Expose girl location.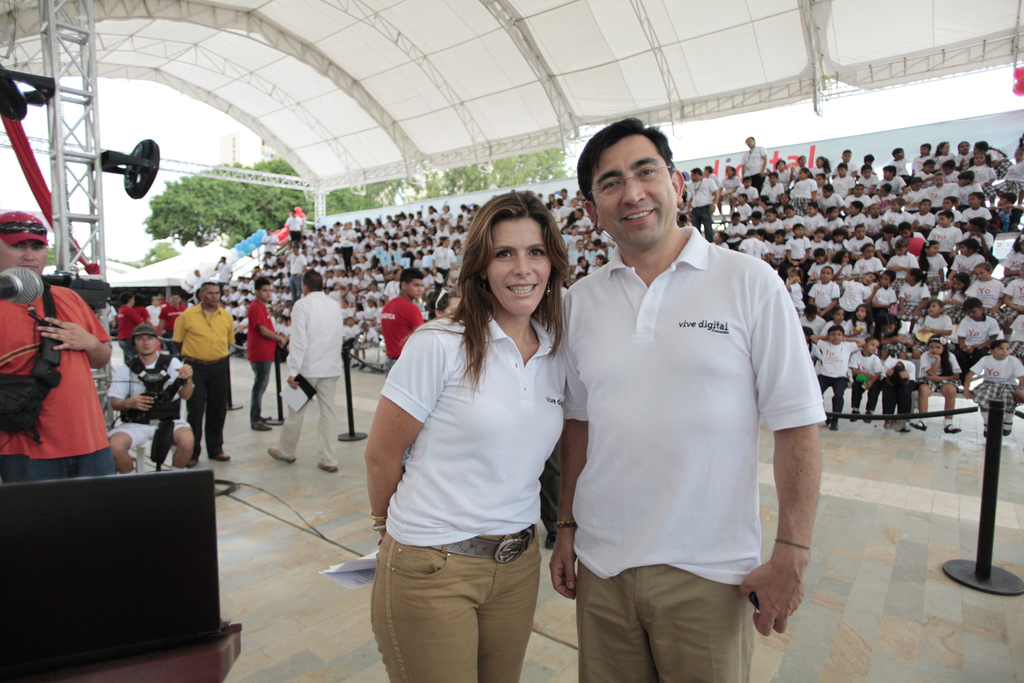
Exposed at left=1005, top=234, right=1023, bottom=284.
